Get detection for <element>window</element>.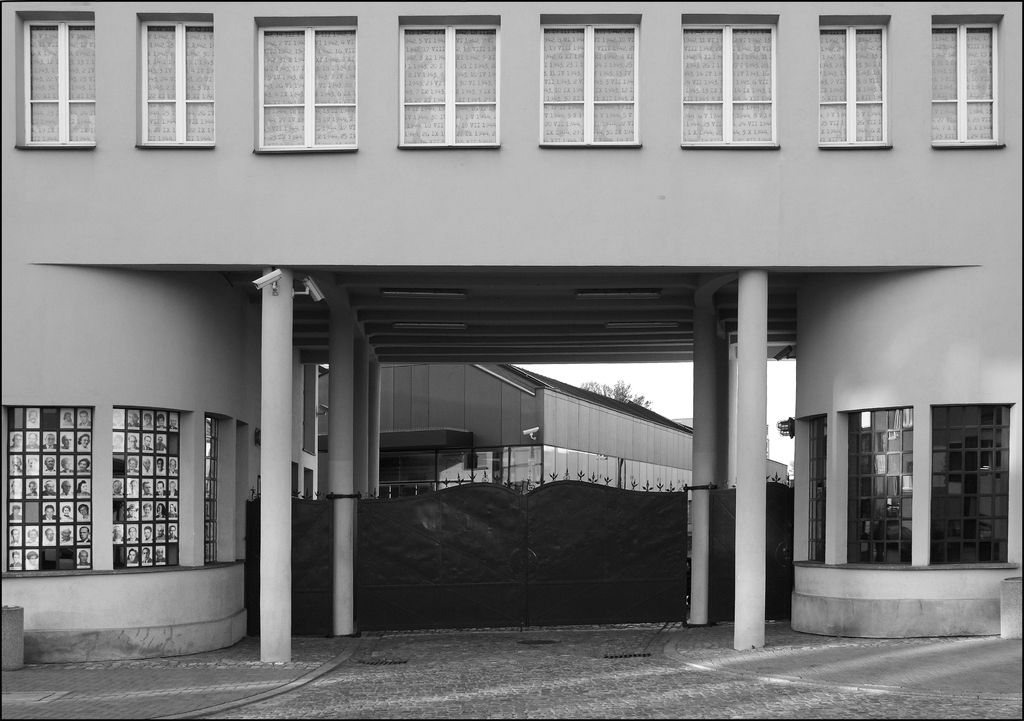
Detection: 202/417/221/563.
